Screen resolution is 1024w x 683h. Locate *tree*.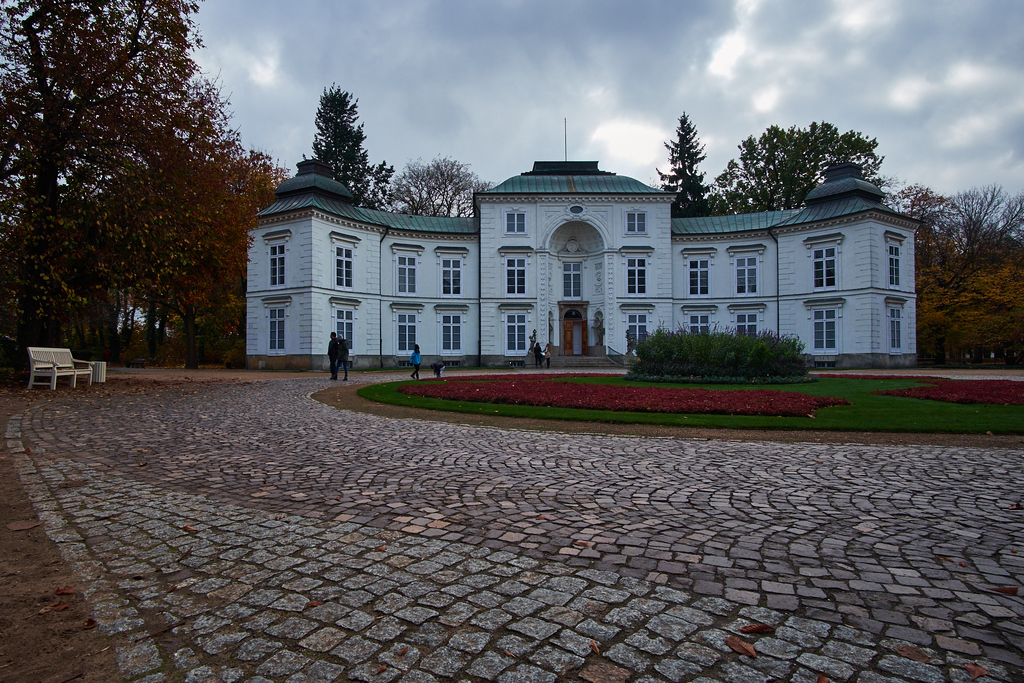
bbox=[122, 147, 287, 358].
